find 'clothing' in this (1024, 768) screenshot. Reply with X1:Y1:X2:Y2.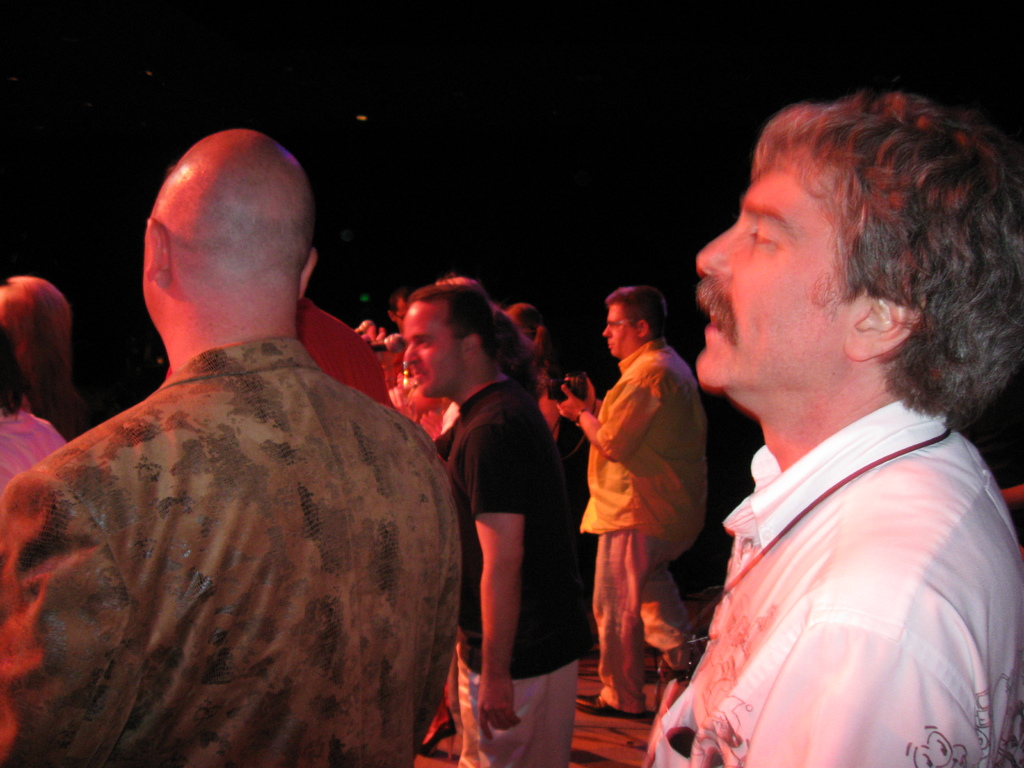
577:332:716:719.
